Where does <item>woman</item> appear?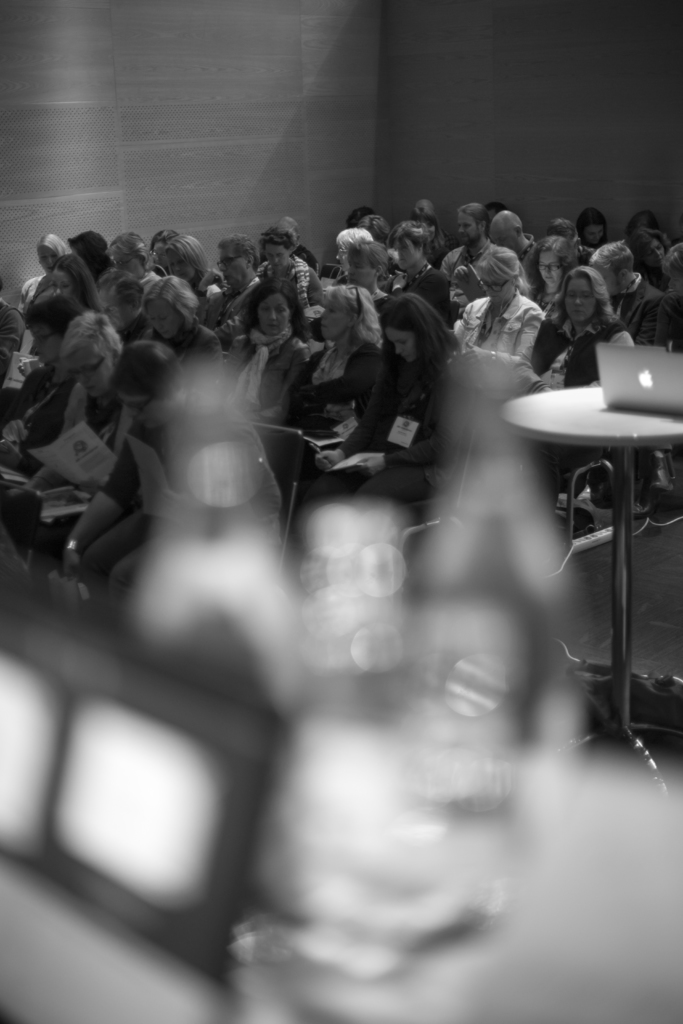
Appears at {"x1": 260, "y1": 230, "x2": 324, "y2": 305}.
